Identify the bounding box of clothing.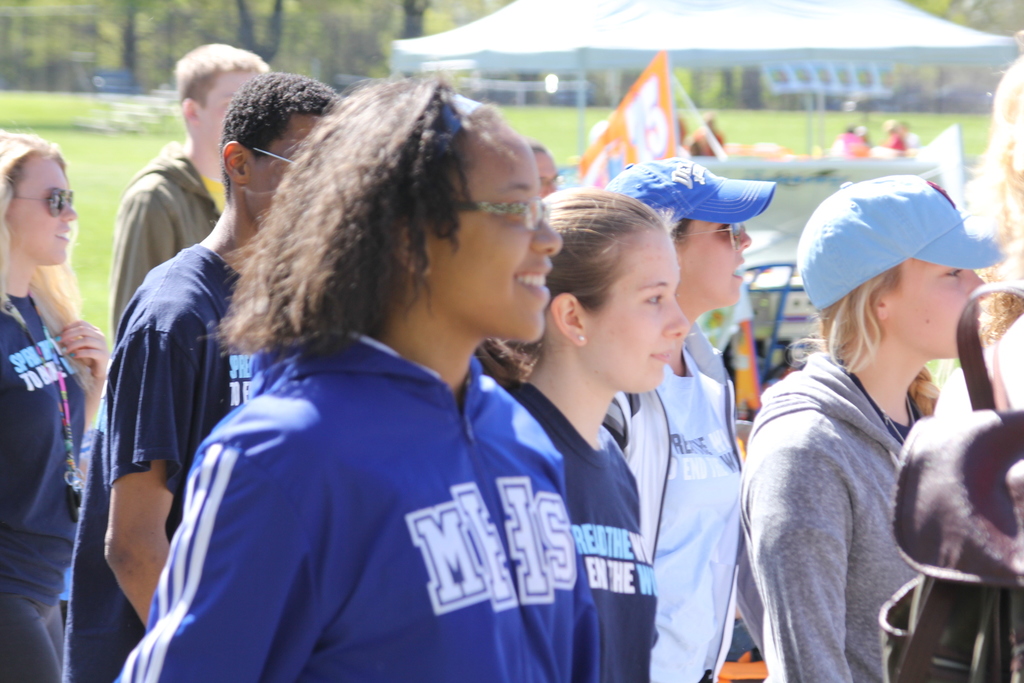
(x1=110, y1=144, x2=232, y2=352).
